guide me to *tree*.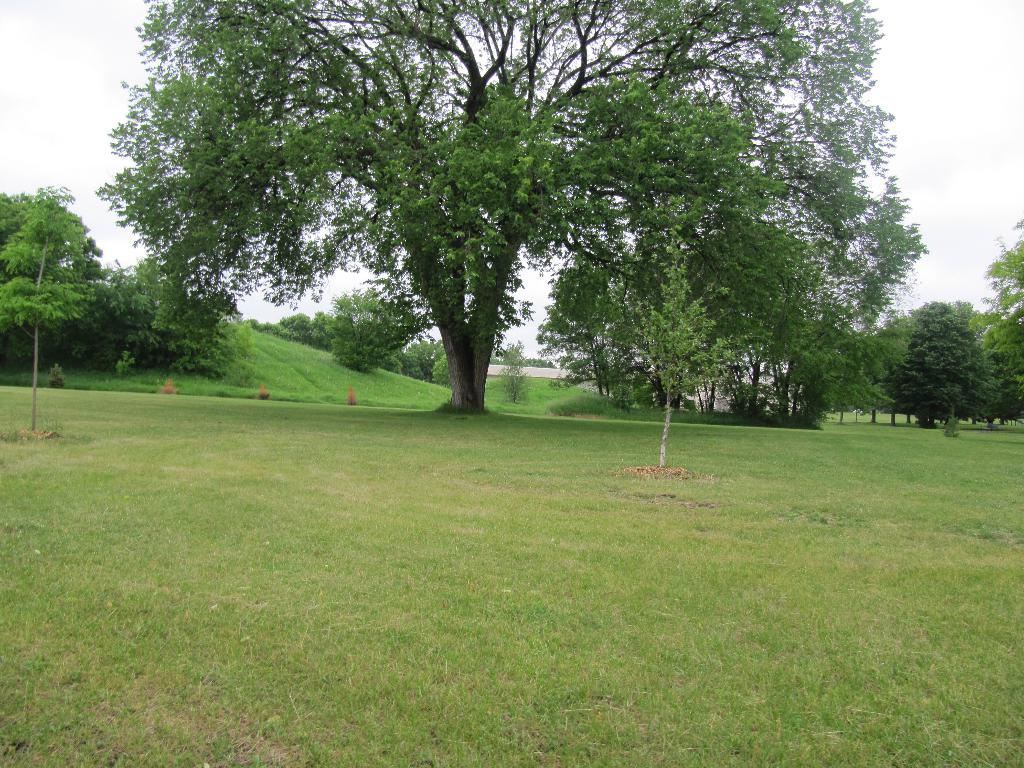
Guidance: (527,253,643,403).
